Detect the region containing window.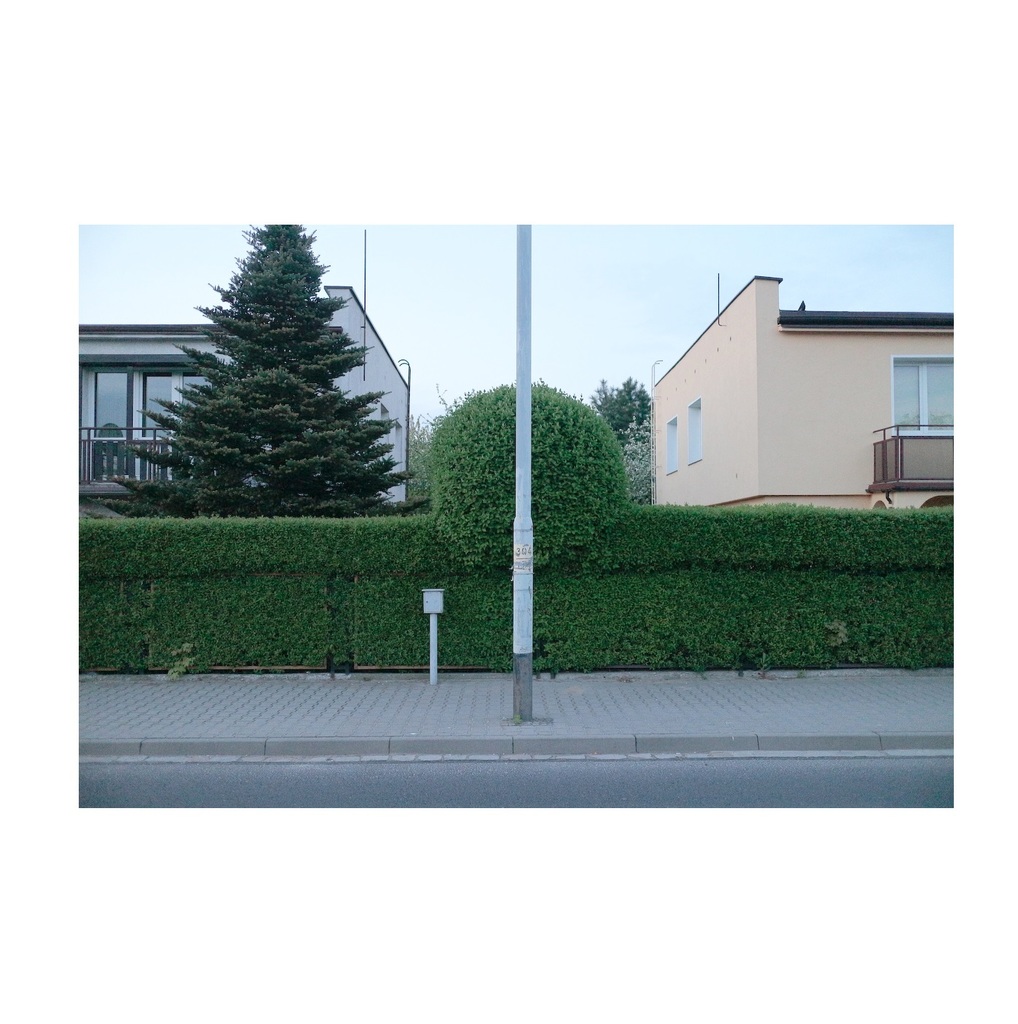
bbox=(82, 365, 229, 481).
